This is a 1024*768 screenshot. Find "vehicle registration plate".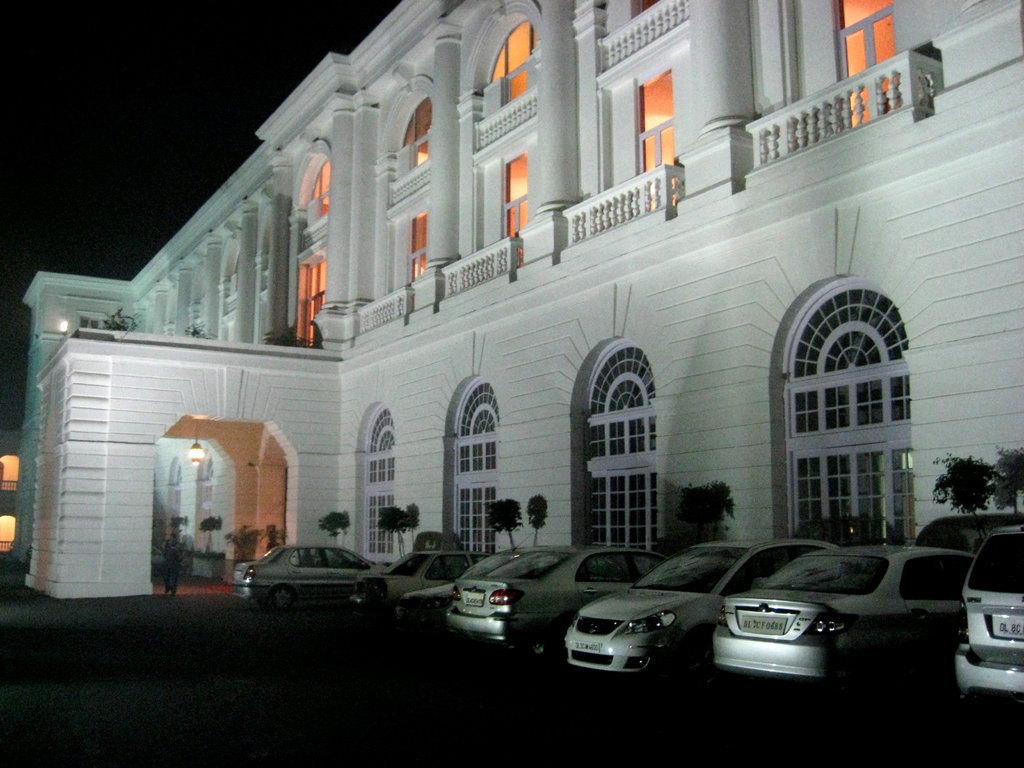
Bounding box: Rect(996, 618, 1023, 639).
